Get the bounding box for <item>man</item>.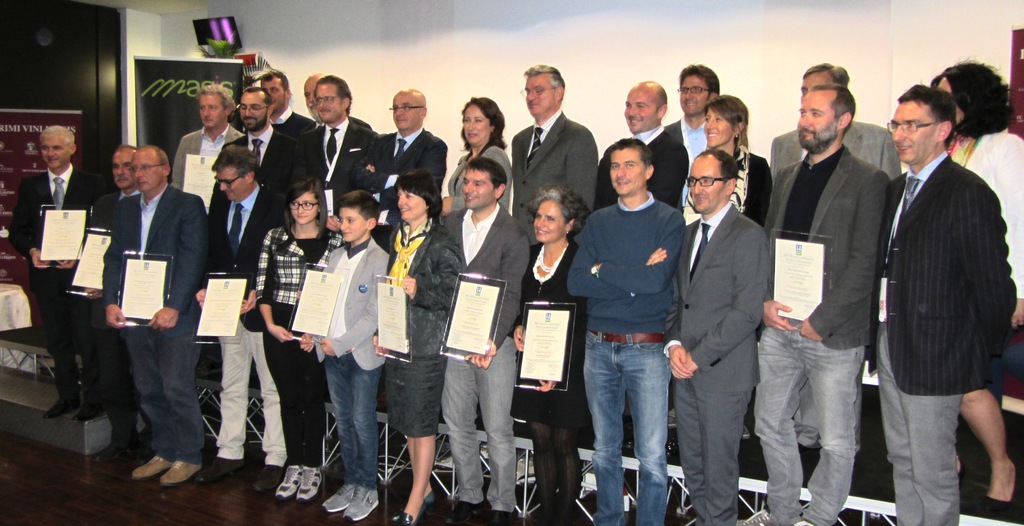
x1=100, y1=148, x2=209, y2=489.
